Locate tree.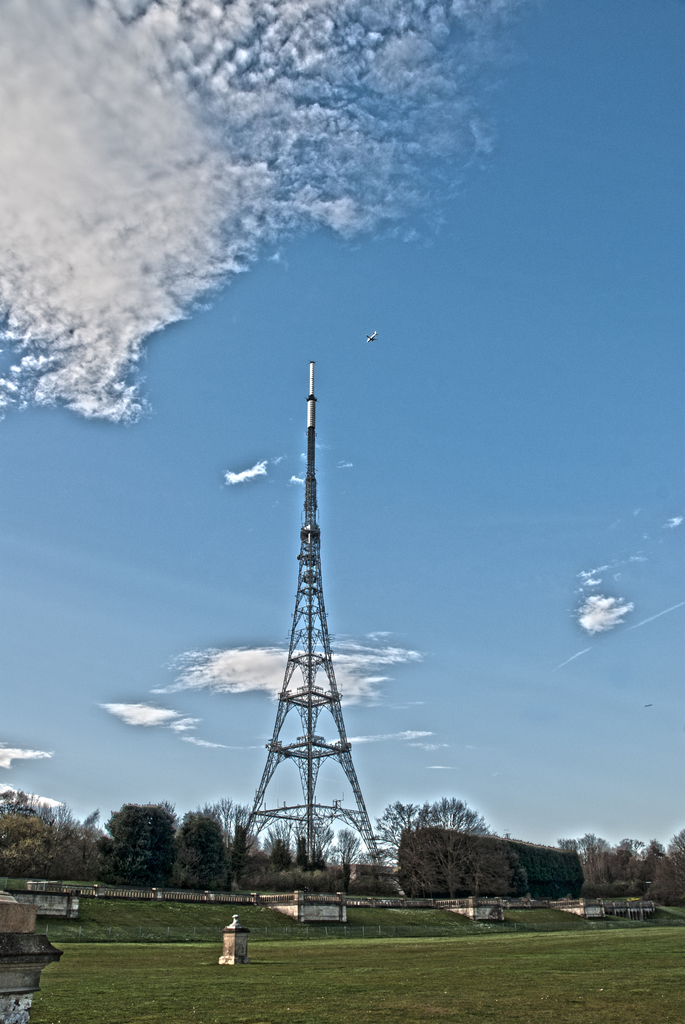
Bounding box: 174 792 228 883.
